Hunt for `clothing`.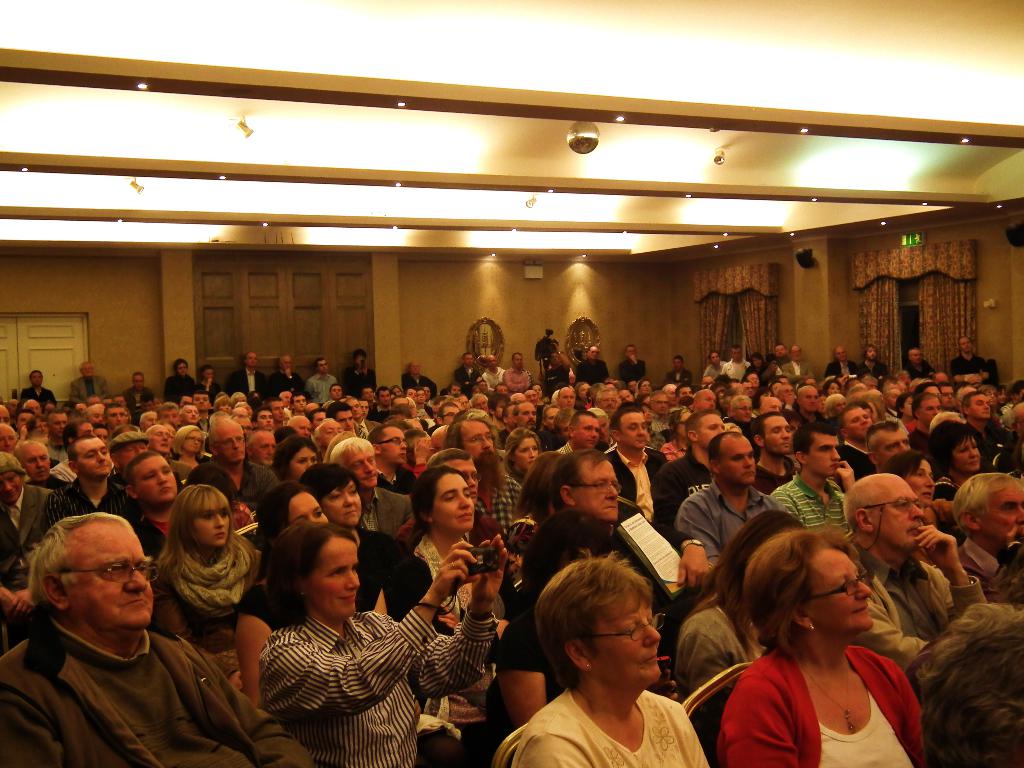
Hunted down at crop(198, 383, 227, 403).
